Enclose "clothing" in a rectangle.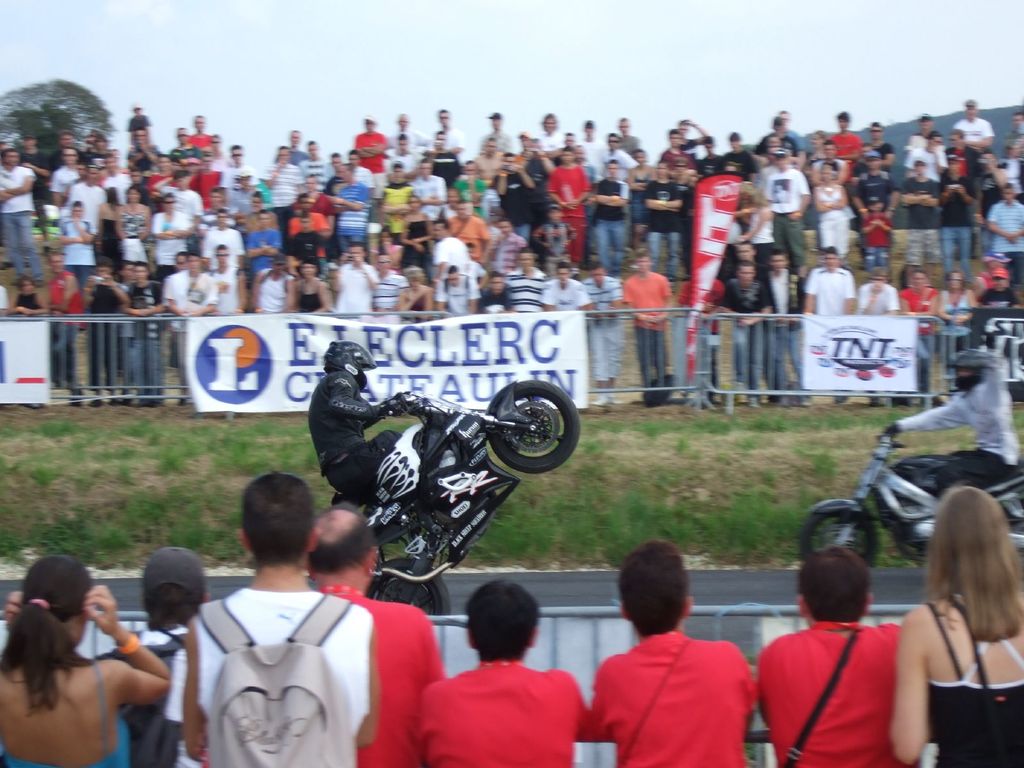
{"left": 212, "top": 152, "right": 225, "bottom": 177}.
